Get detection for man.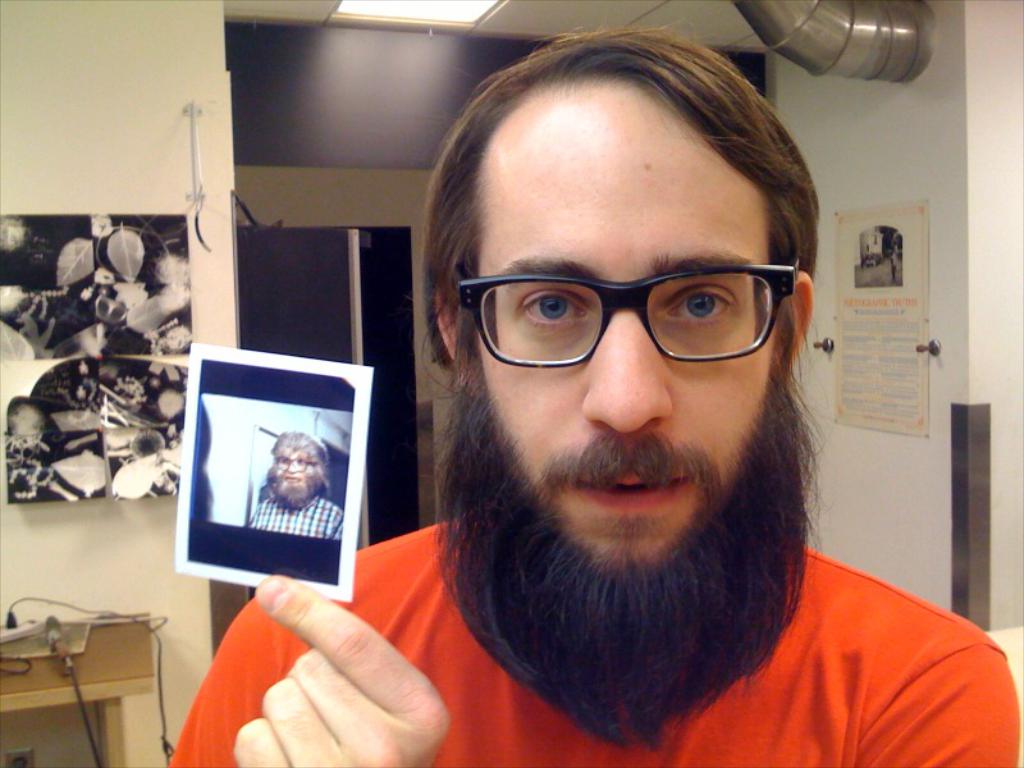
Detection: box(244, 431, 346, 541).
